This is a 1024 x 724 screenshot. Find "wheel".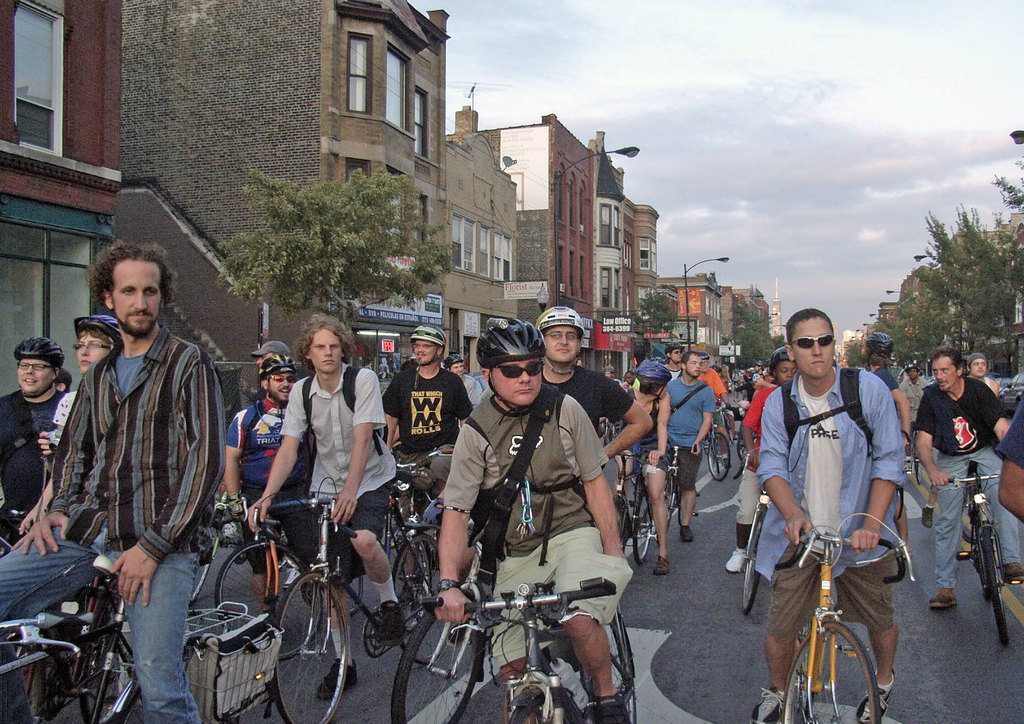
Bounding box: [x1=210, y1=533, x2=325, y2=661].
